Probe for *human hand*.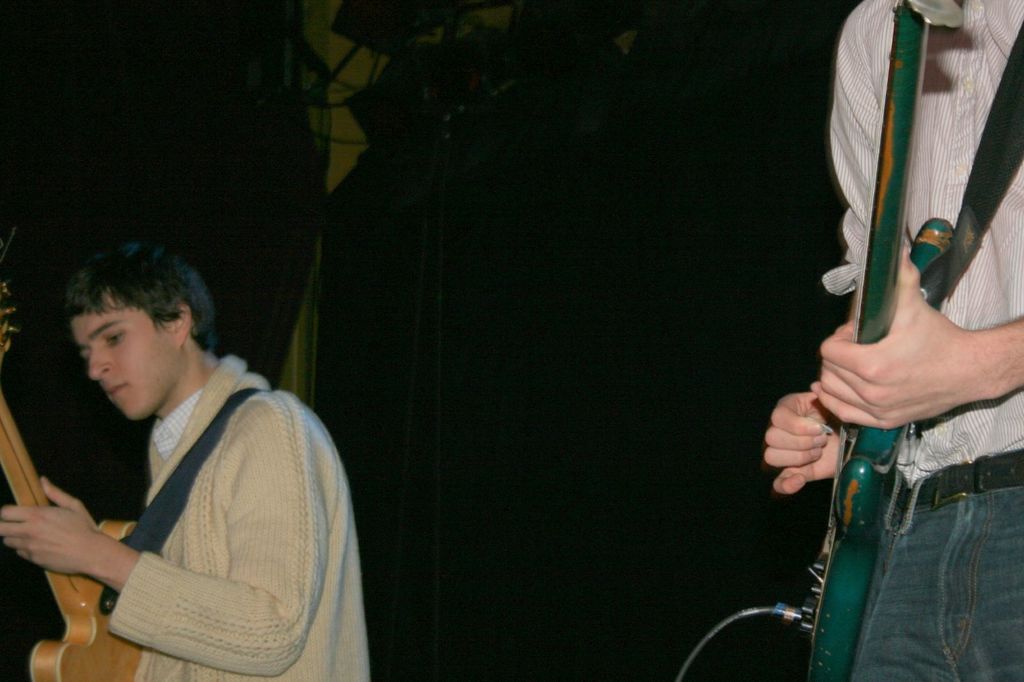
Probe result: [x1=778, y1=385, x2=875, y2=508].
